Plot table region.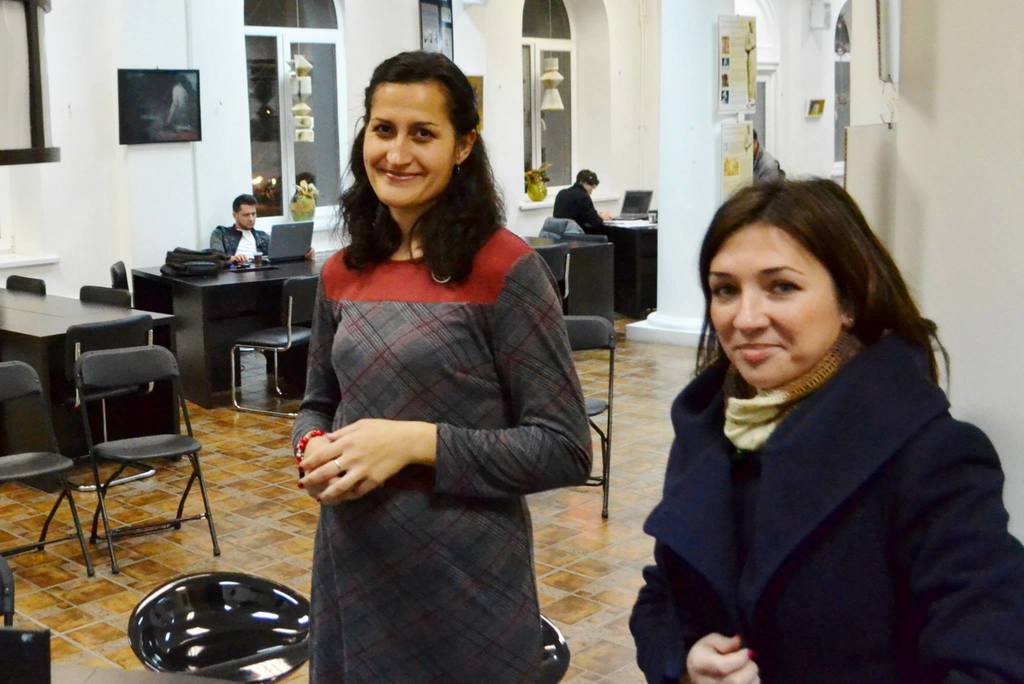
Plotted at locate(593, 205, 656, 326).
